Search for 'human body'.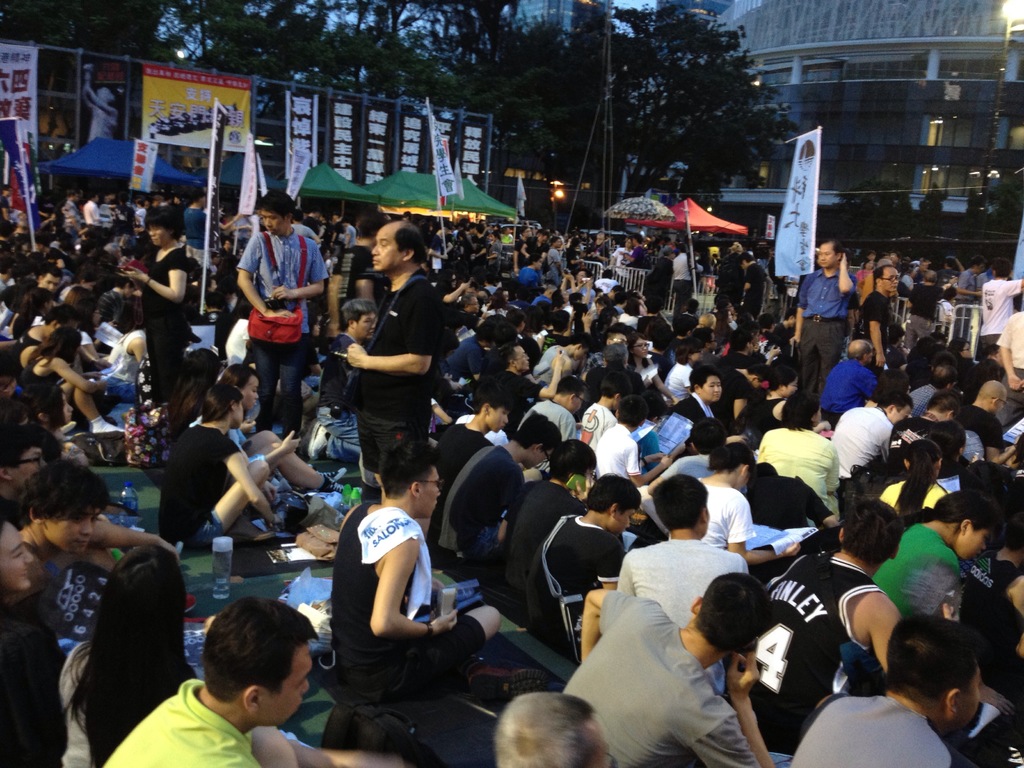
Found at l=912, t=381, r=943, b=412.
